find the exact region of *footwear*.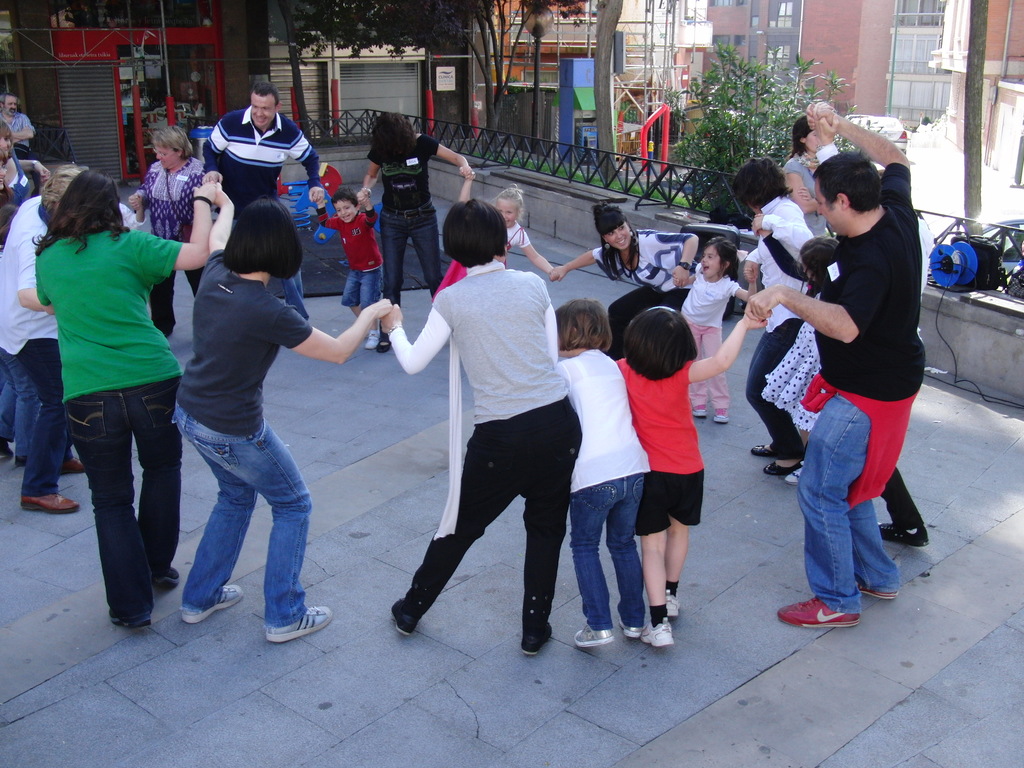
Exact region: <region>711, 408, 731, 422</region>.
